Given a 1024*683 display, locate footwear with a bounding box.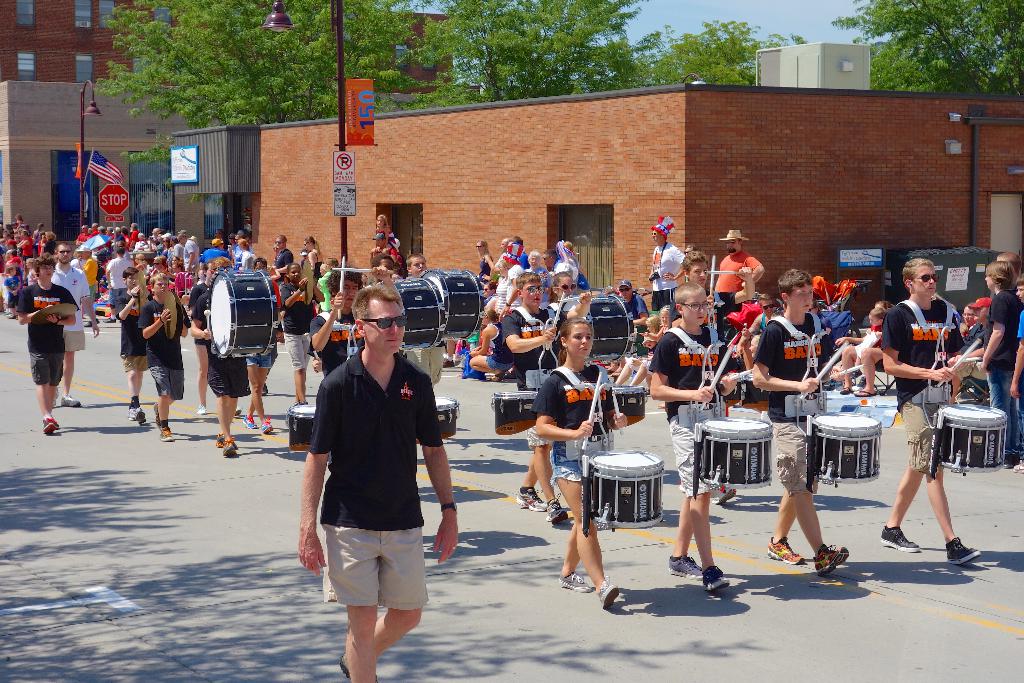
Located: detection(126, 406, 144, 425).
